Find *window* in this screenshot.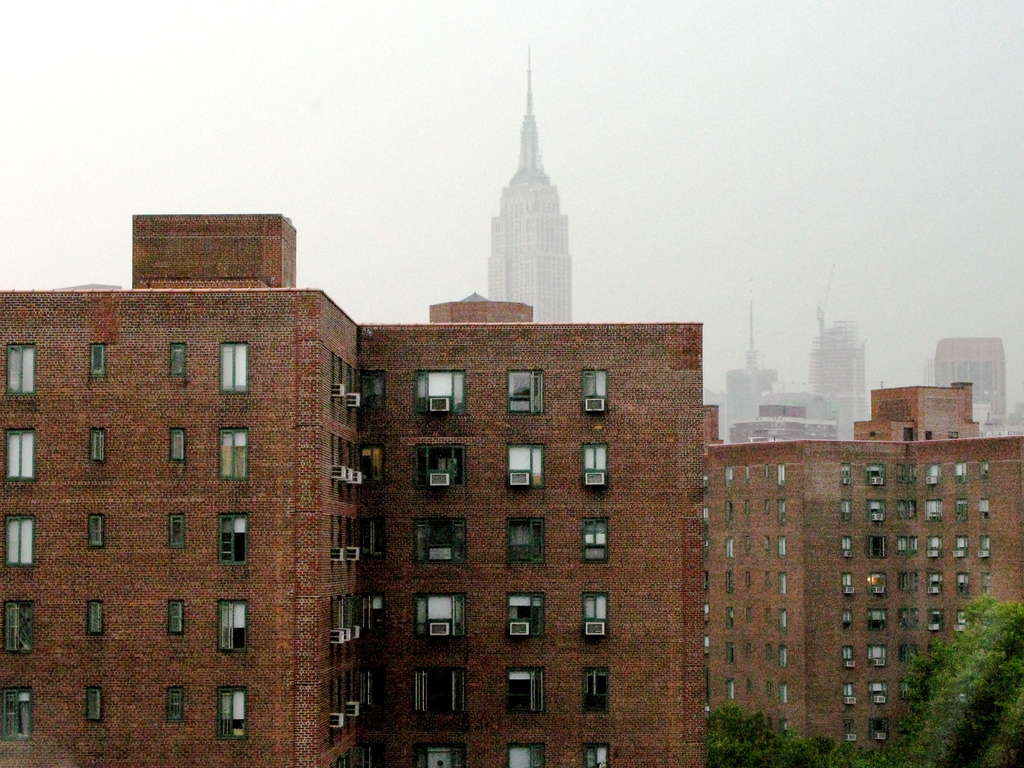
The bounding box for *window* is bbox=[506, 667, 548, 717].
